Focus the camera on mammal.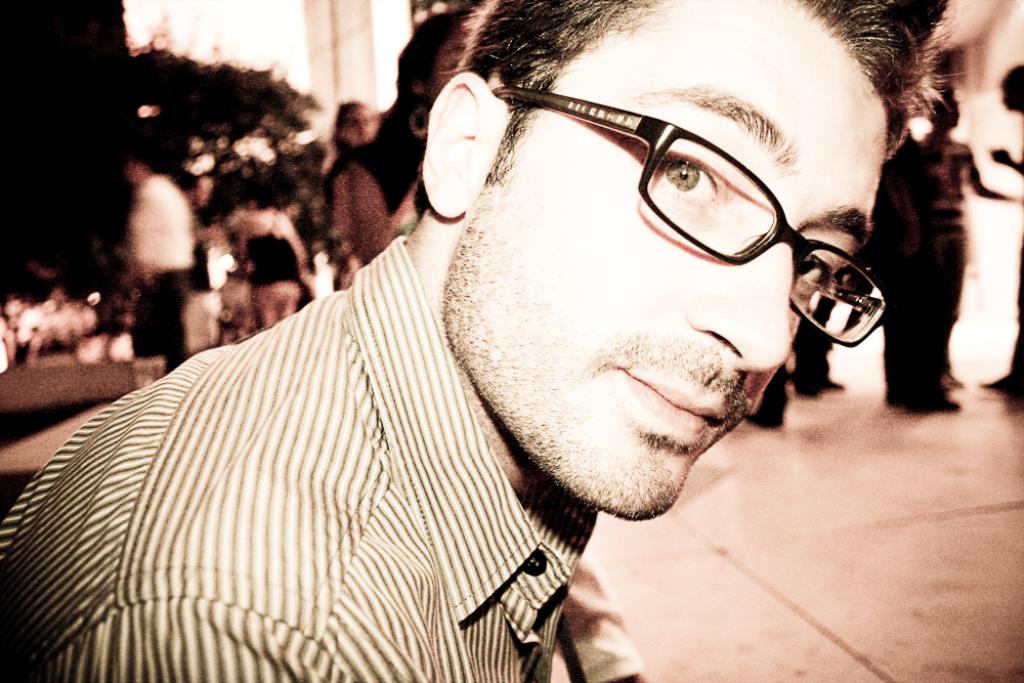
Focus region: region(241, 188, 308, 329).
